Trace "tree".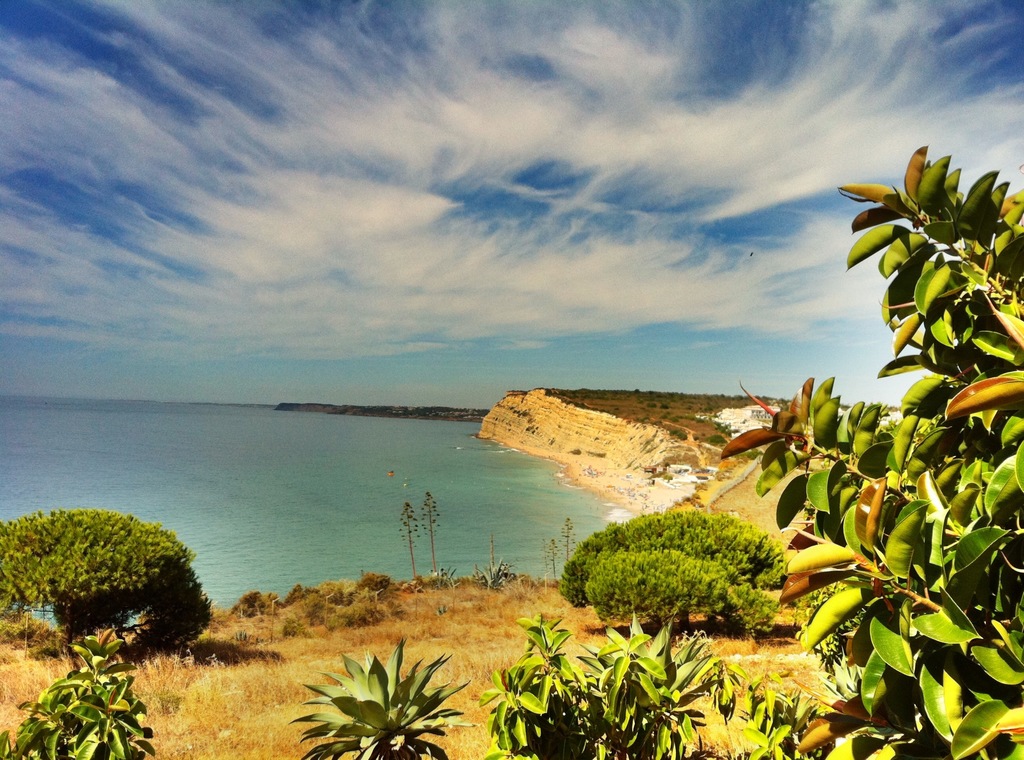
Traced to x1=286, y1=642, x2=483, y2=759.
